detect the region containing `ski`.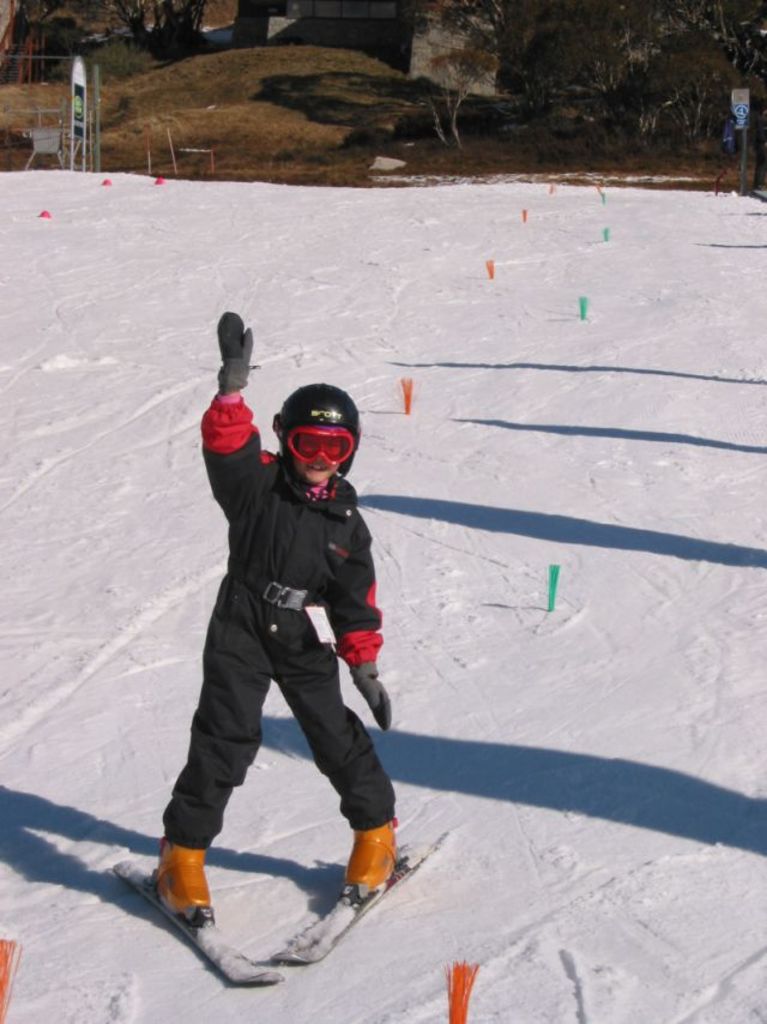
bbox=(120, 853, 288, 990).
